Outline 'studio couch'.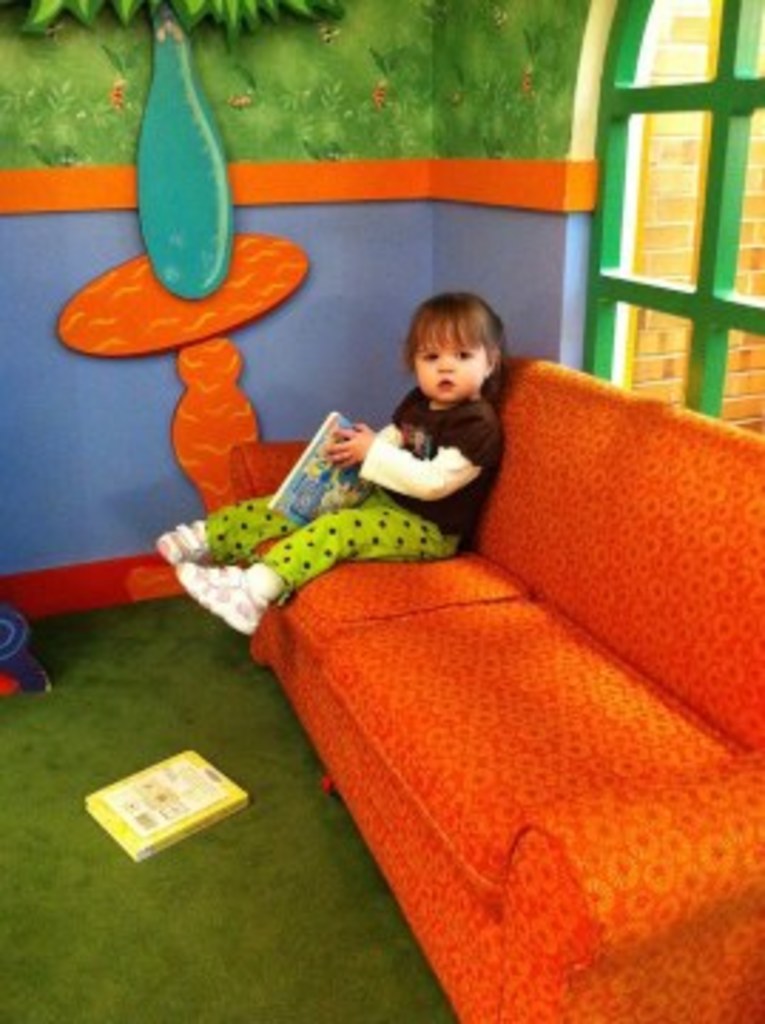
Outline: <bbox>250, 353, 762, 1021</bbox>.
